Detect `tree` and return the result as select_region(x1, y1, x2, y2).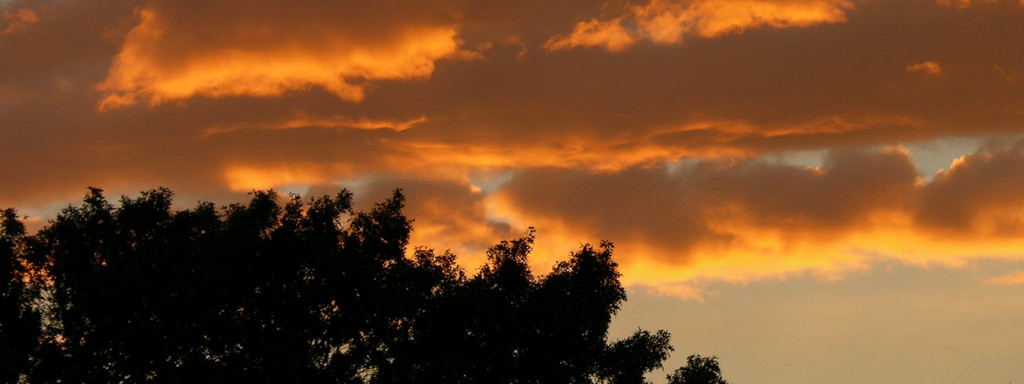
select_region(0, 183, 731, 383).
